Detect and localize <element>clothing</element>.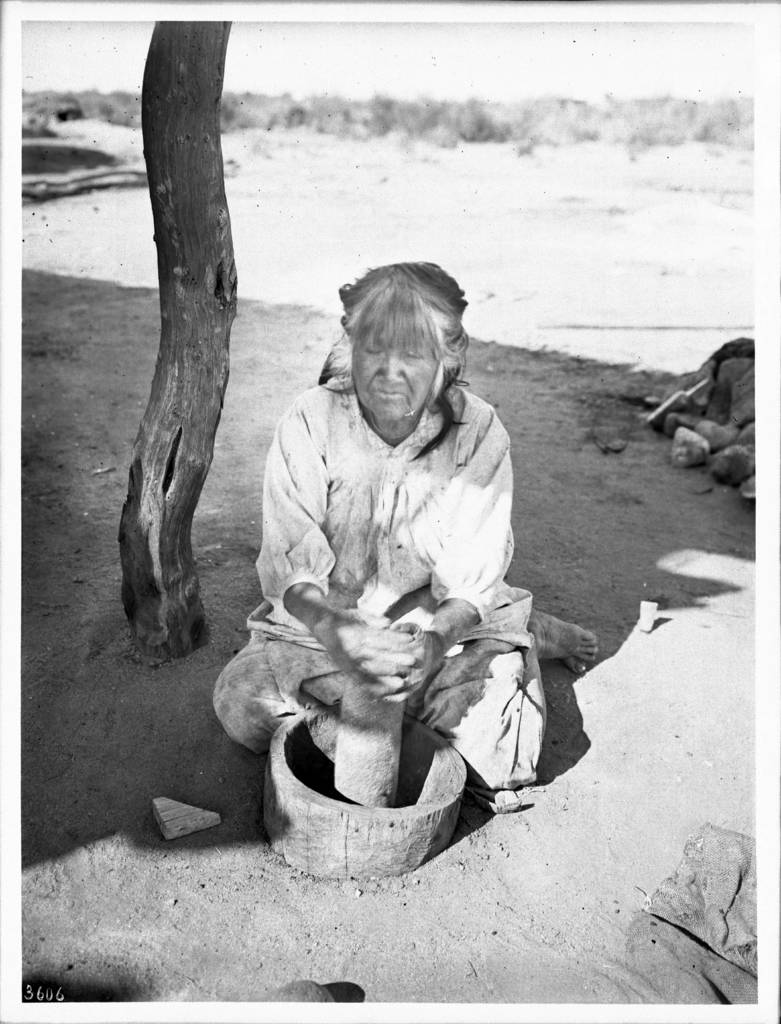
Localized at [234, 309, 549, 798].
